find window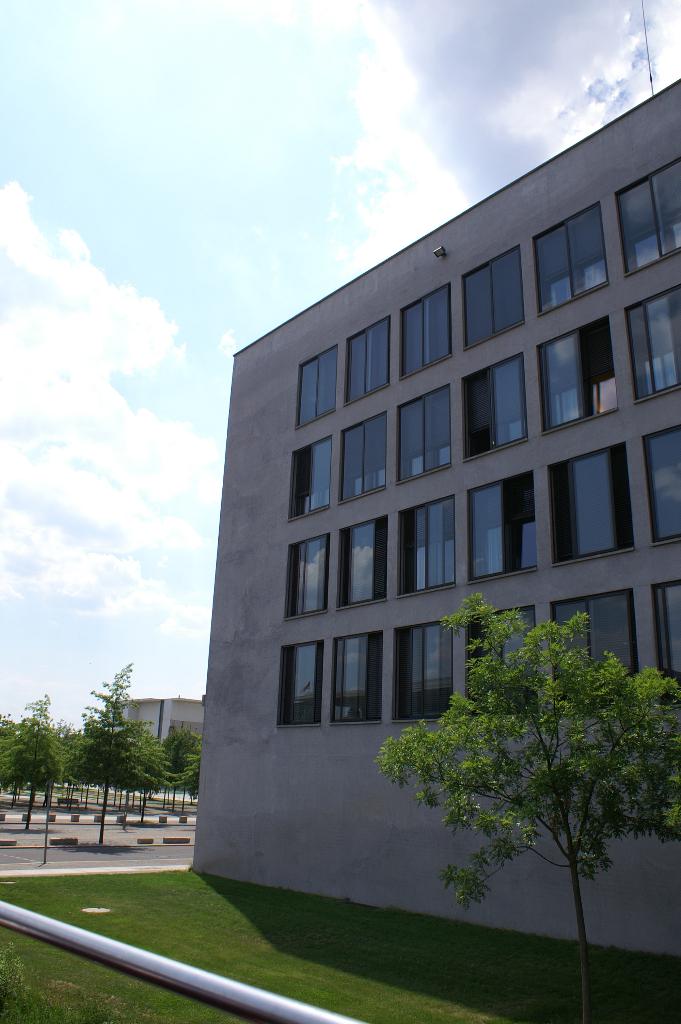
471 476 552 580
